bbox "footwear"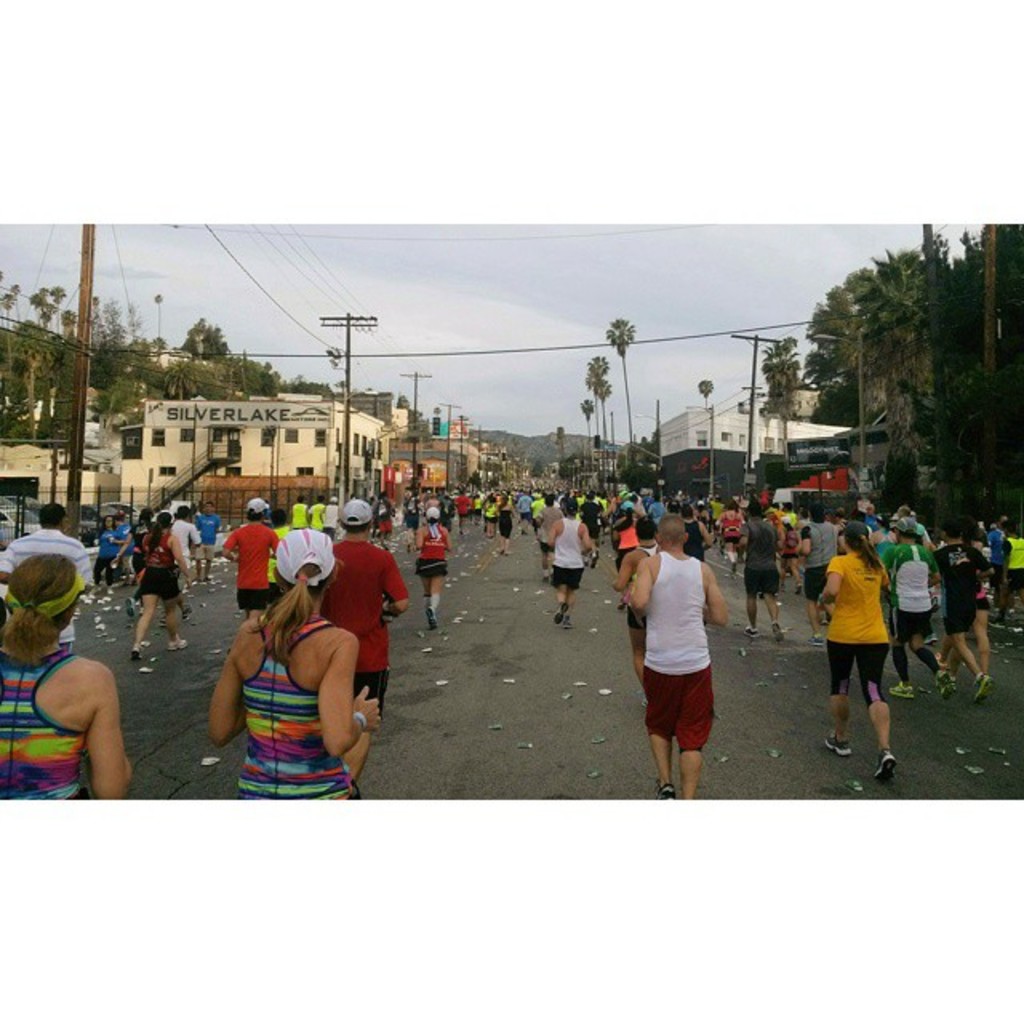
box(933, 678, 958, 690)
